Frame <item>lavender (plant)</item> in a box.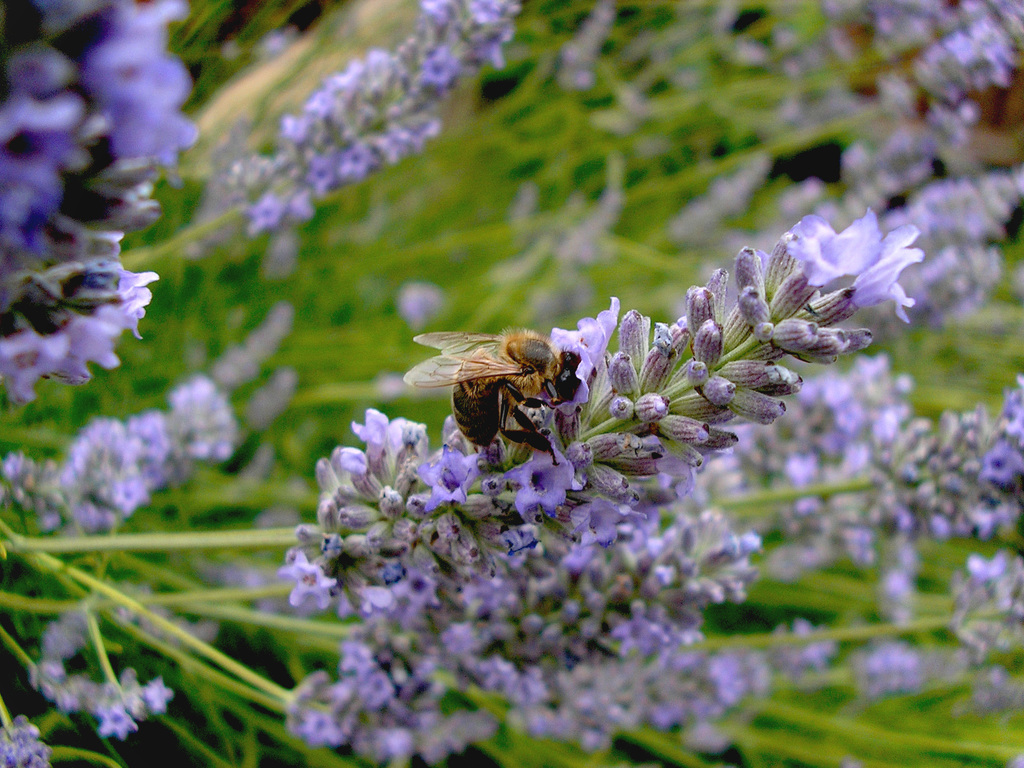
863/0/1023/138.
